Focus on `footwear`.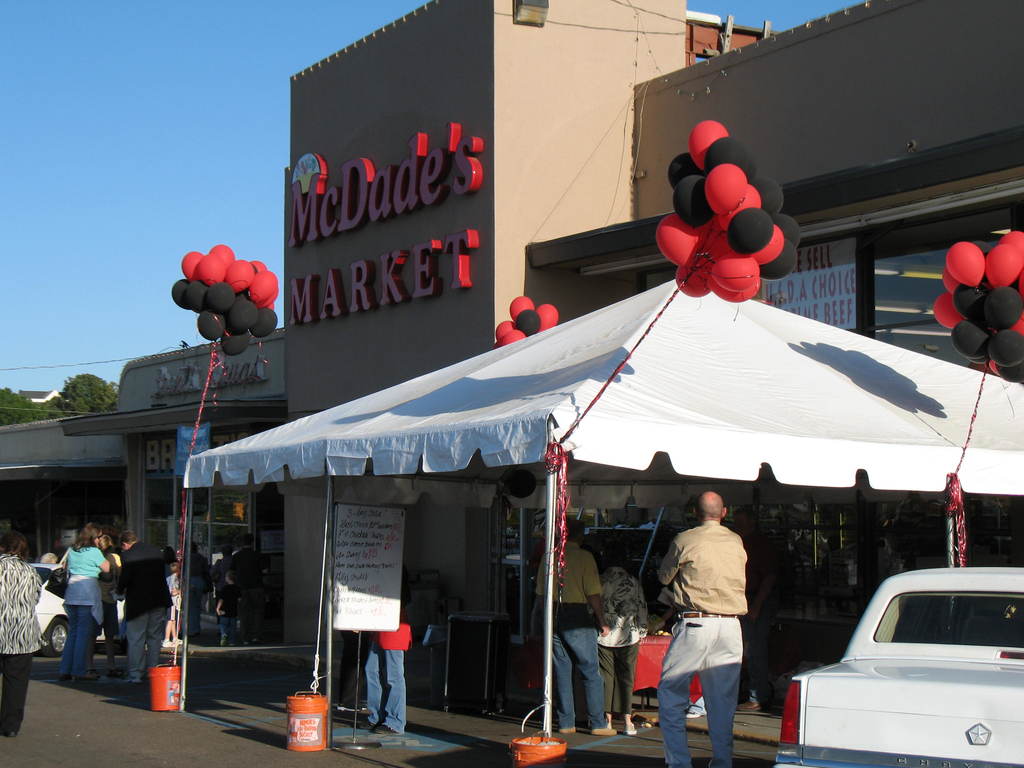
Focused at rect(589, 721, 621, 737).
